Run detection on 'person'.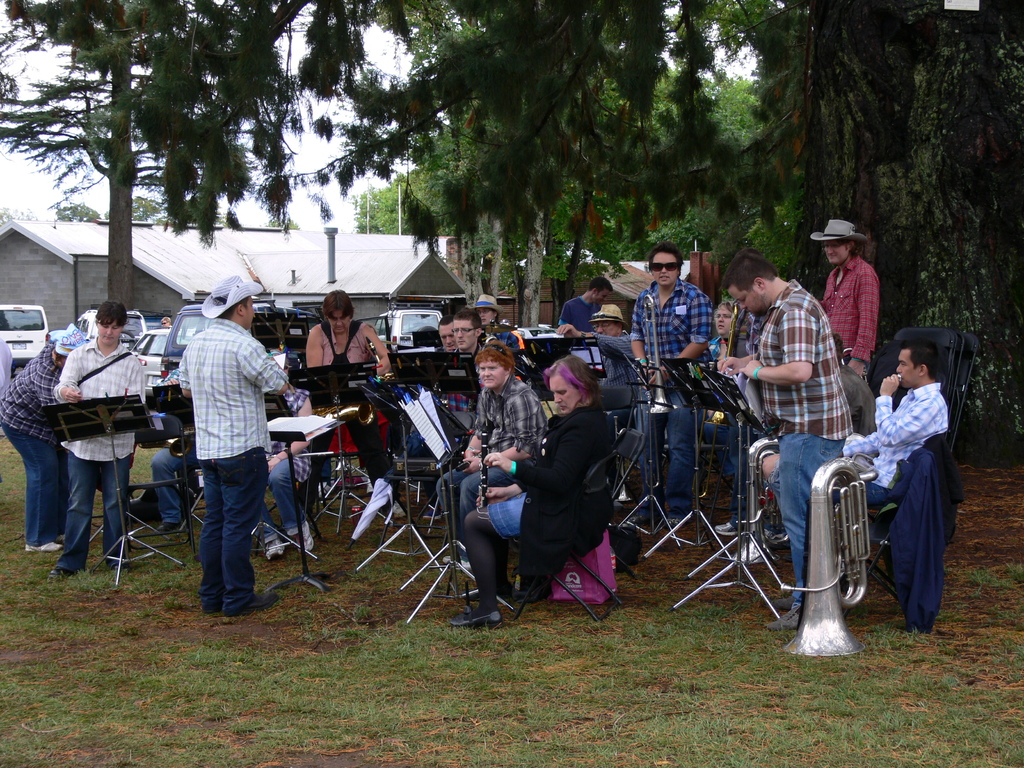
Result: (x1=161, y1=315, x2=172, y2=325).
